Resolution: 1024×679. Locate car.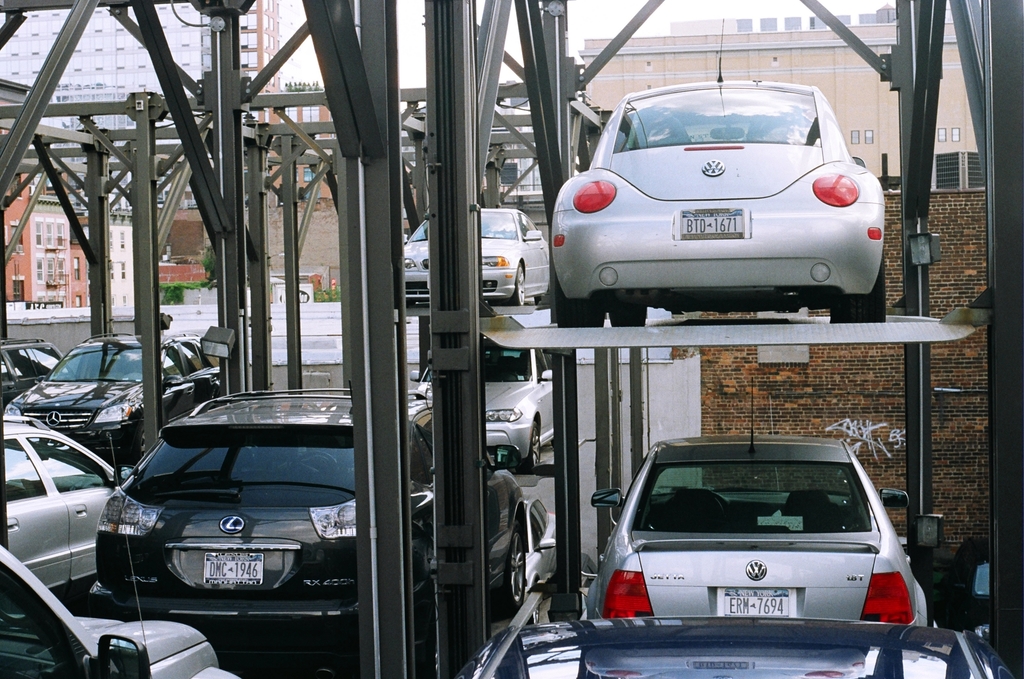
x1=549 y1=15 x2=884 y2=327.
